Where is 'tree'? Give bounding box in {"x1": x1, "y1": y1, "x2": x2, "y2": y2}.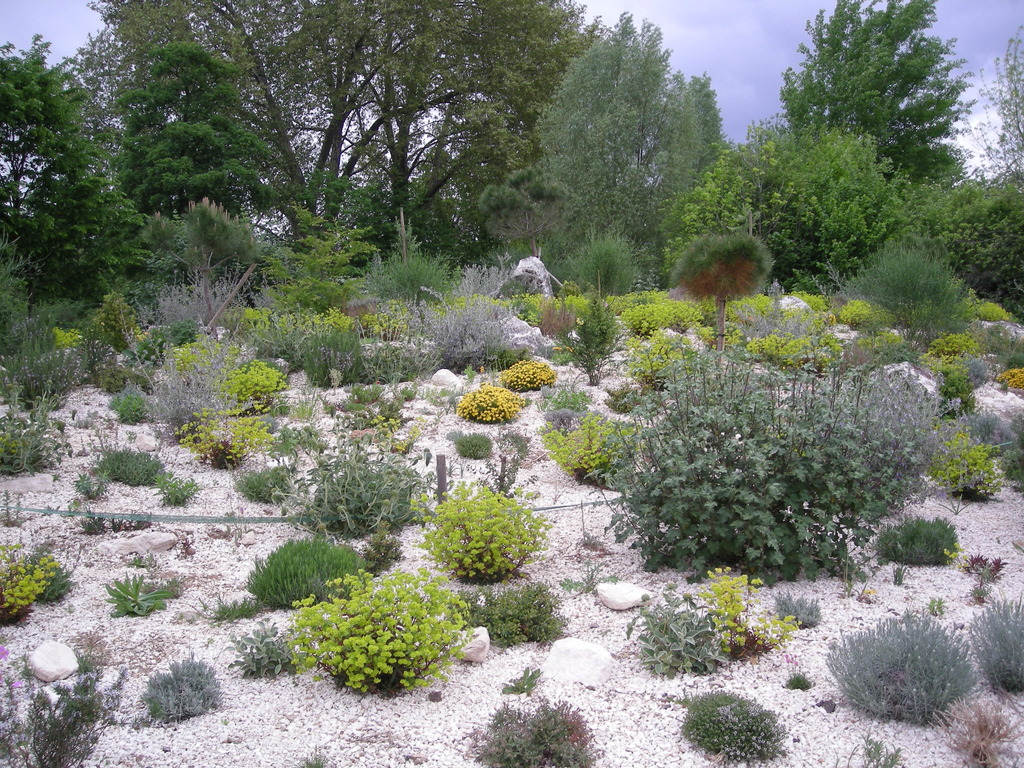
{"x1": 104, "y1": 33, "x2": 288, "y2": 246}.
